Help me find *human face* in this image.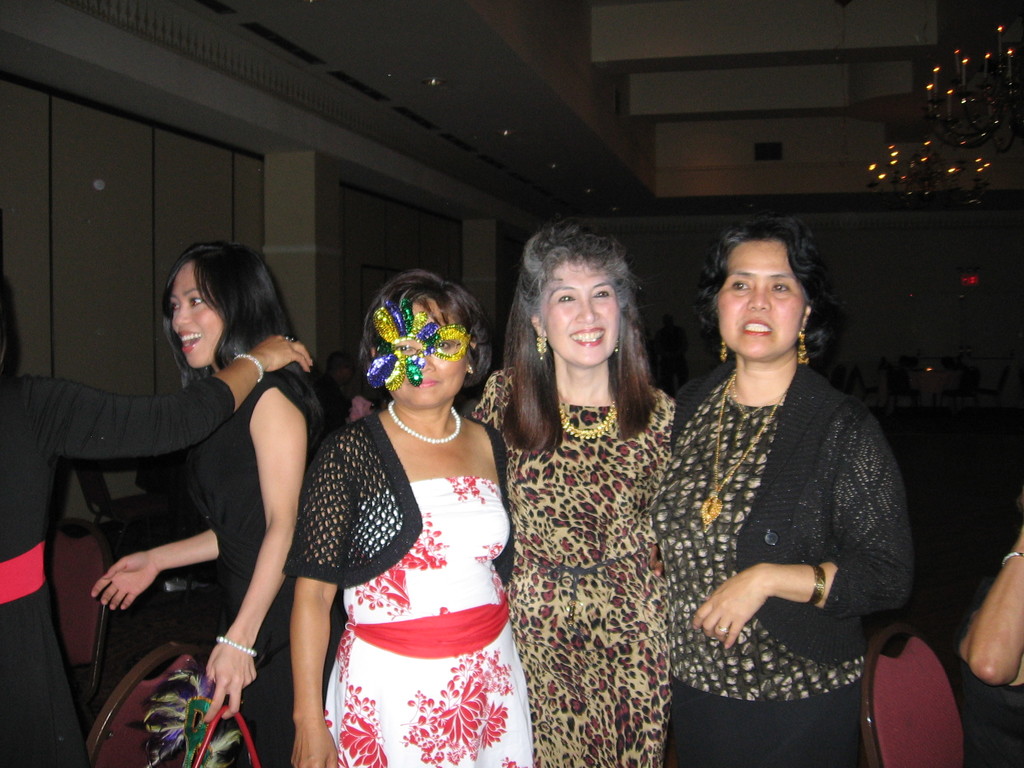
Found it: region(544, 257, 619, 373).
